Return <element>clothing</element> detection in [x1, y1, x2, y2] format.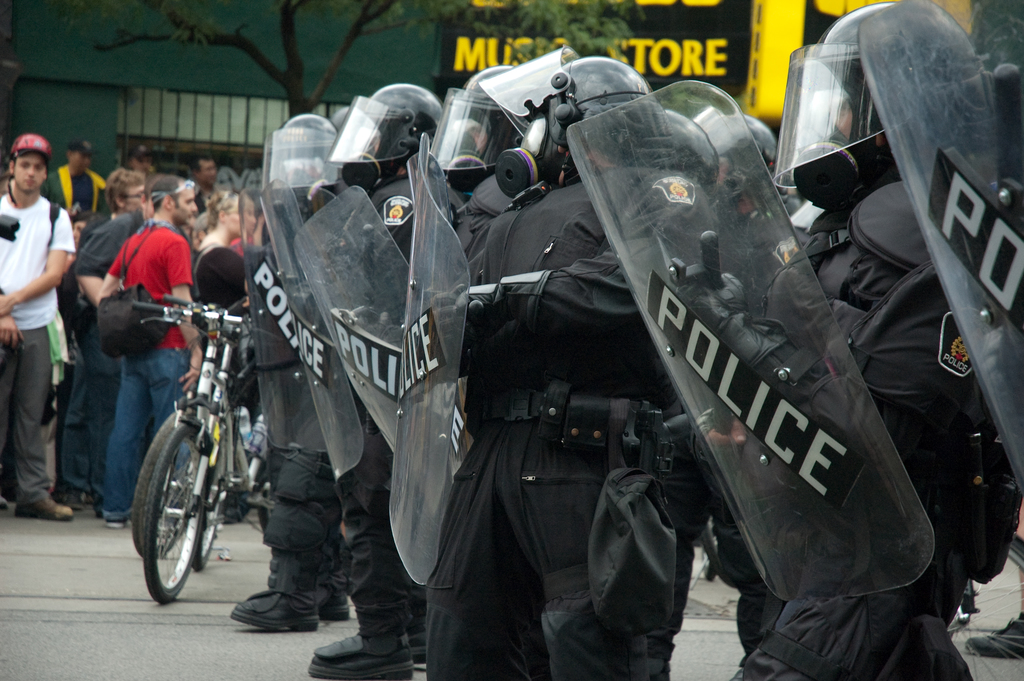
[190, 236, 244, 313].
